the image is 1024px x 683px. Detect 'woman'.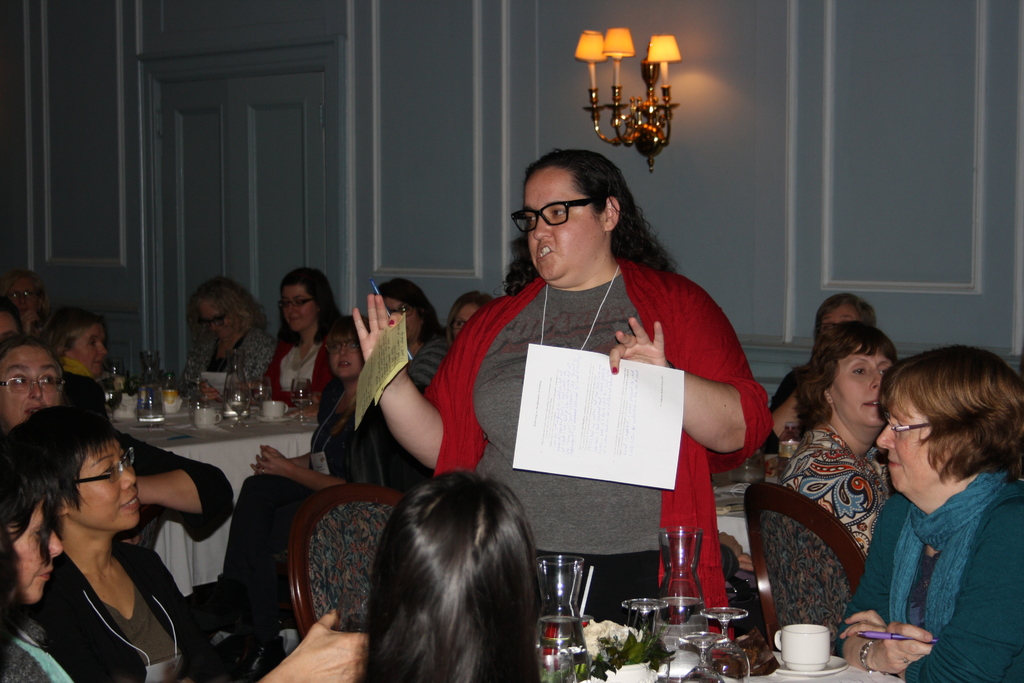
Detection: pyautogui.locateOnScreen(31, 305, 111, 411).
